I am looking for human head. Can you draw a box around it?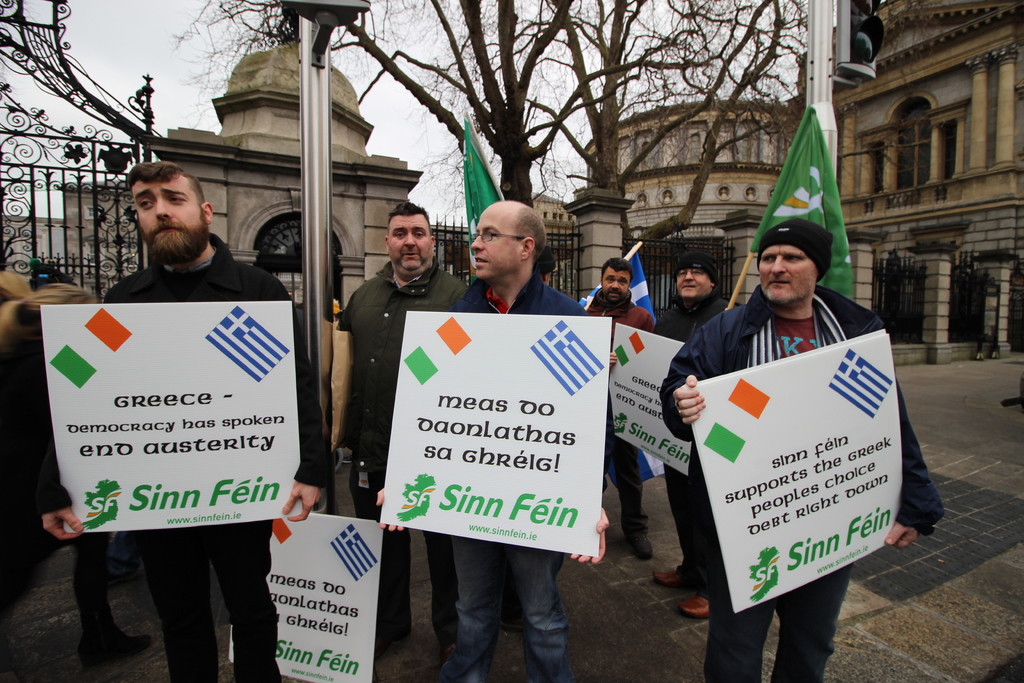
Sure, the bounding box is <bbox>127, 161, 212, 264</bbox>.
